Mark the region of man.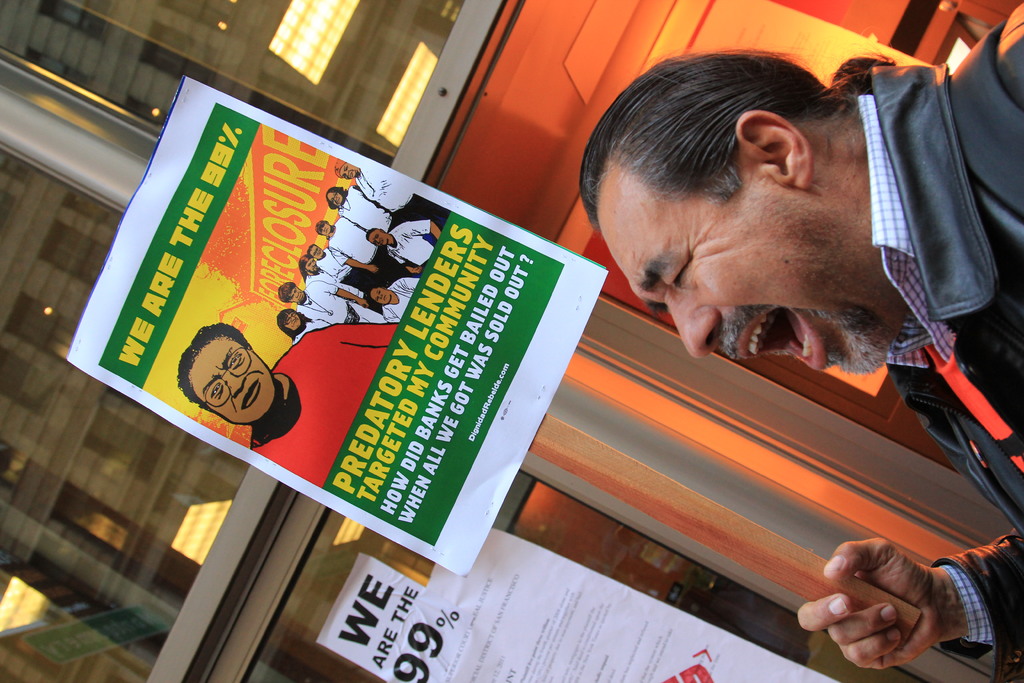
Region: locate(607, 42, 981, 447).
